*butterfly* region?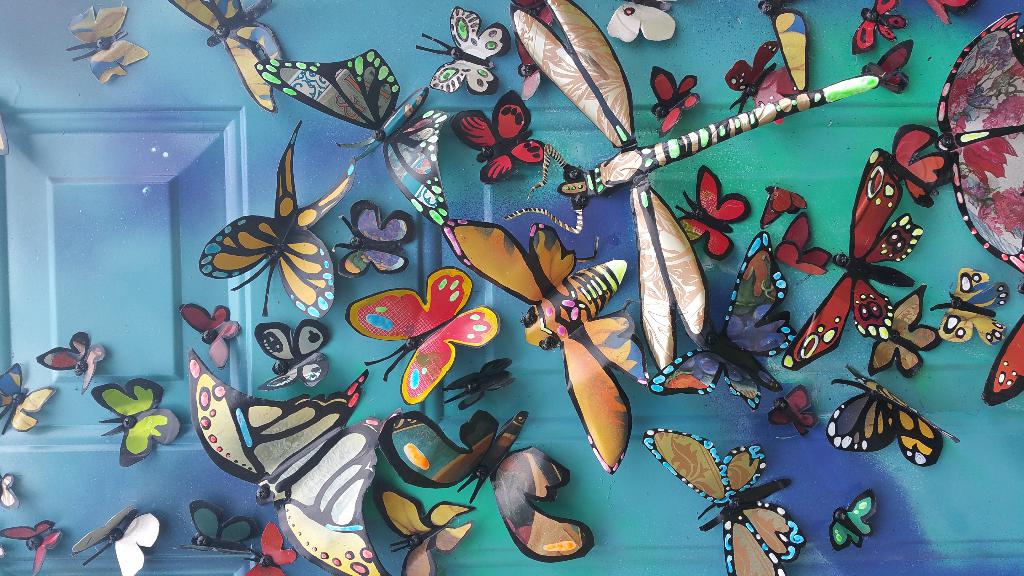
(375,406,593,559)
